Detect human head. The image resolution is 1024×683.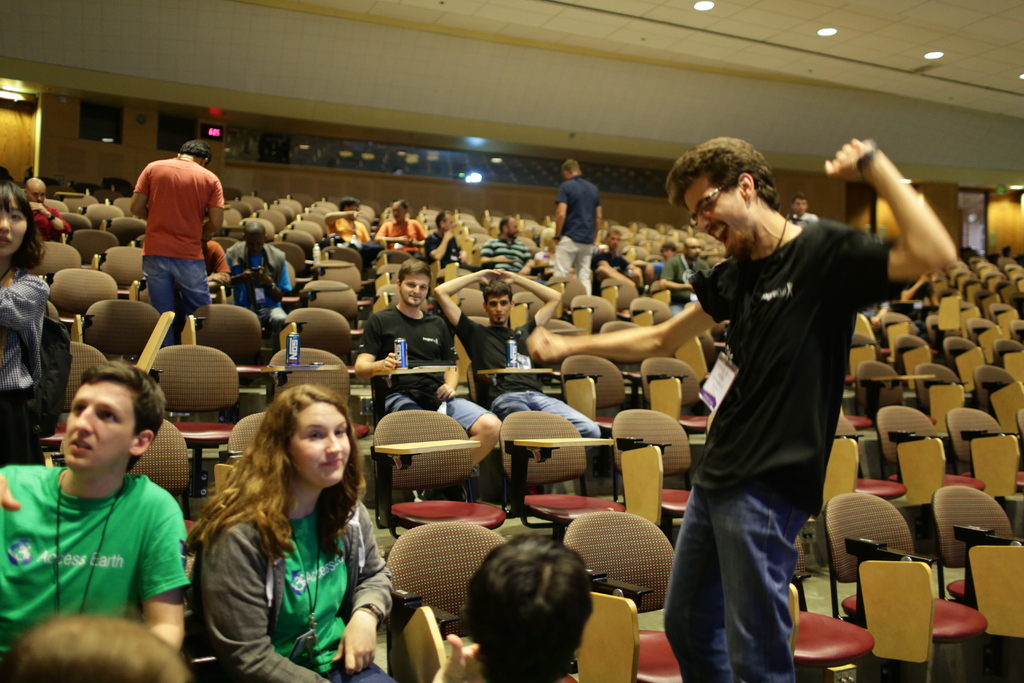
Rect(484, 279, 515, 325).
